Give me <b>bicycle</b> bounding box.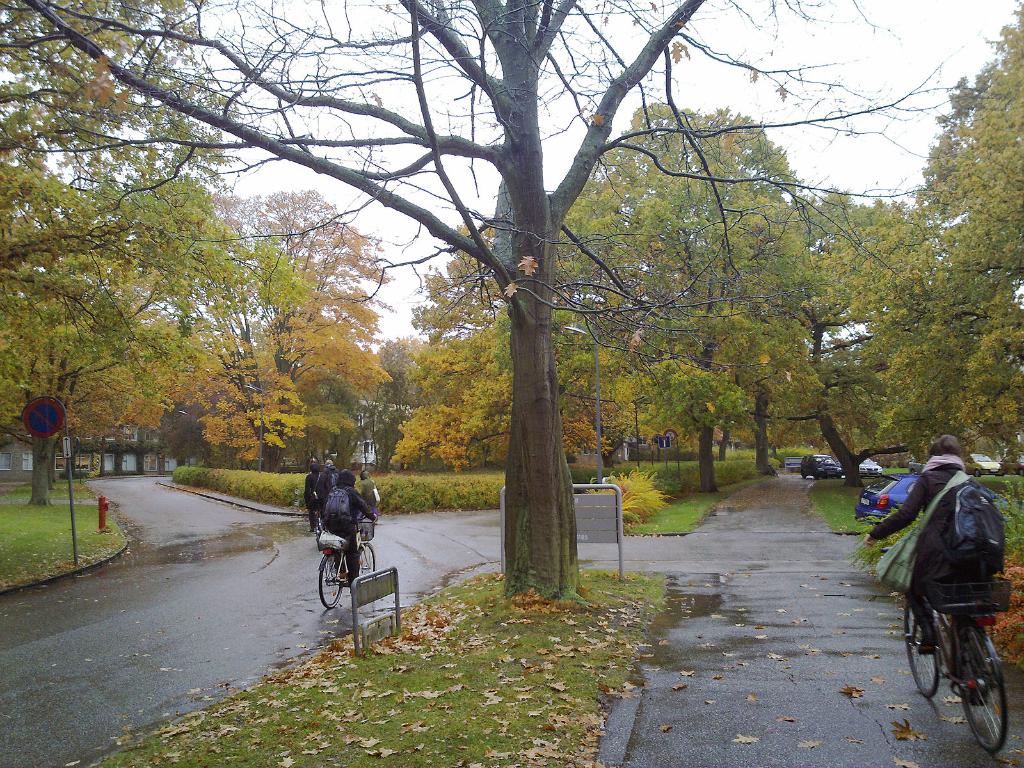
l=877, t=541, r=1014, b=760.
